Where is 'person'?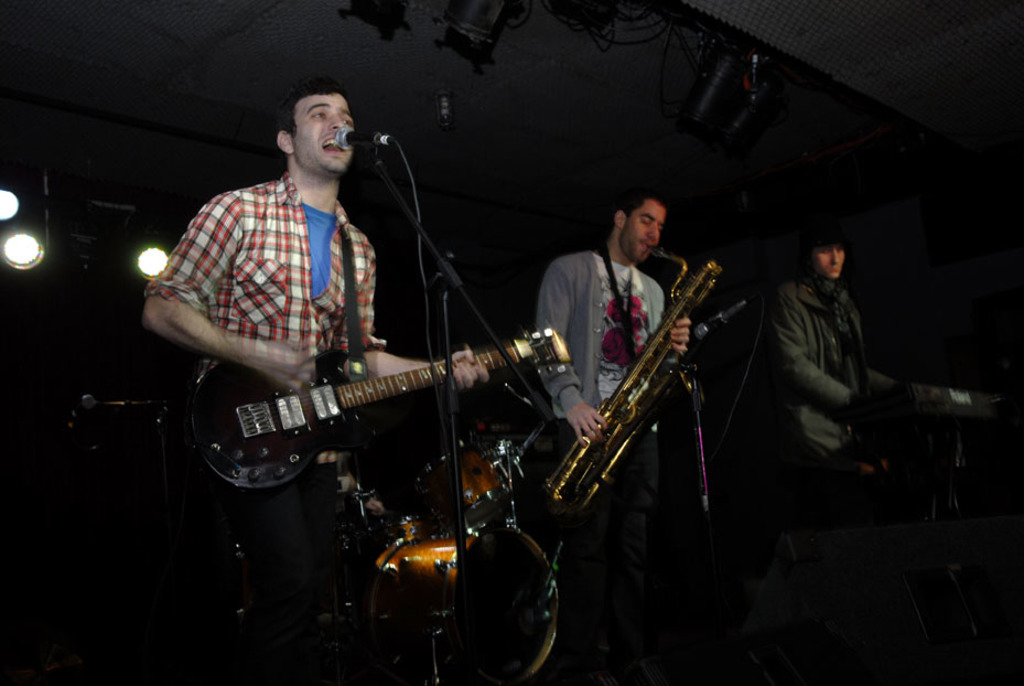
{"x1": 159, "y1": 75, "x2": 430, "y2": 505}.
